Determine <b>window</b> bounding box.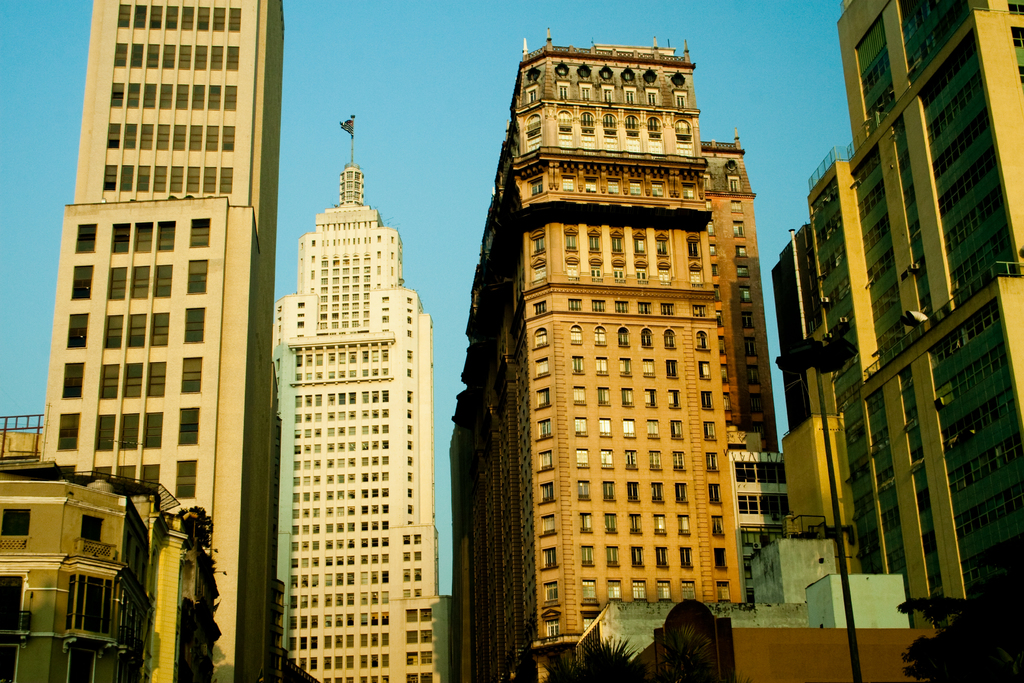
Determined: bbox=[581, 581, 598, 601].
